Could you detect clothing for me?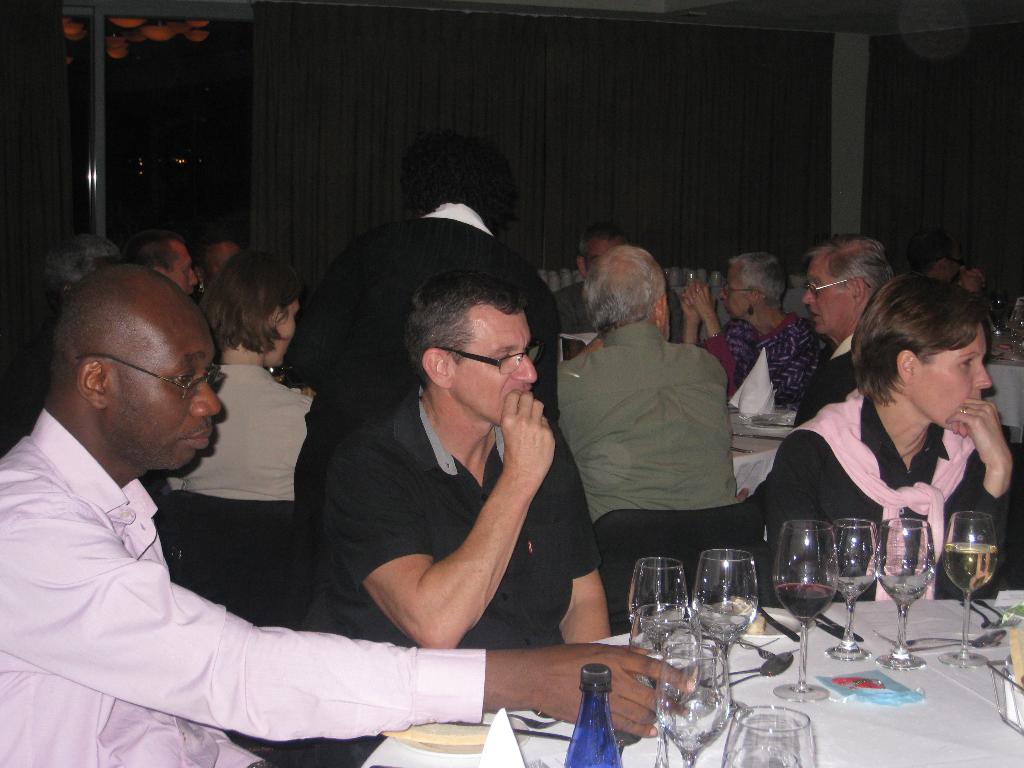
Detection result: left=553, top=282, right=685, bottom=342.
